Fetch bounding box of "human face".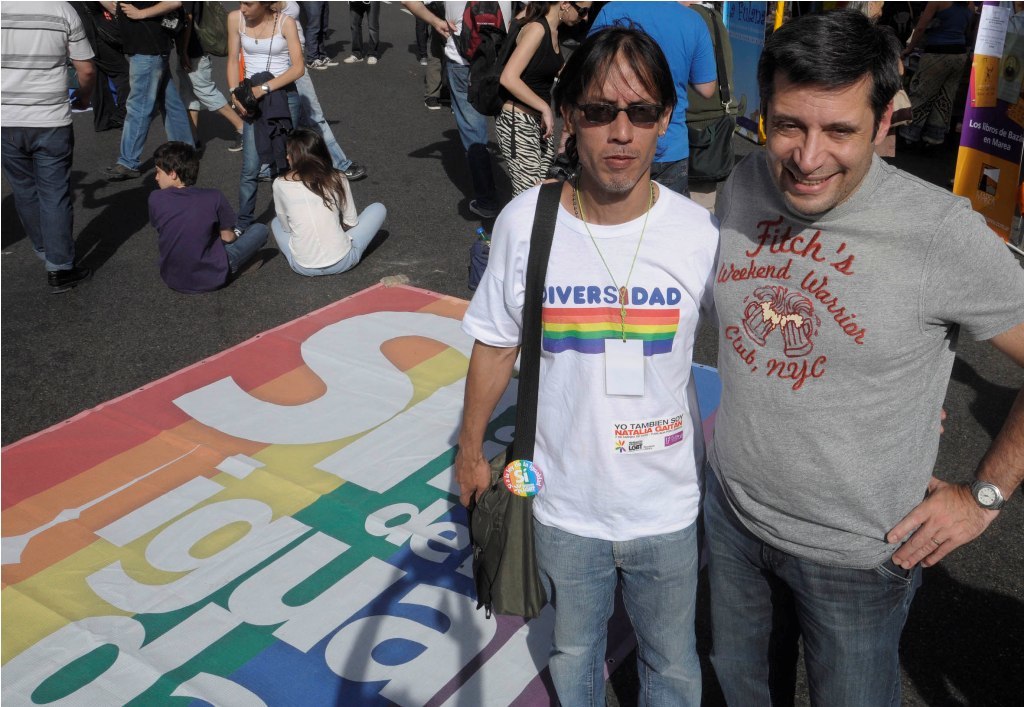
Bbox: [x1=240, y1=0, x2=260, y2=21].
